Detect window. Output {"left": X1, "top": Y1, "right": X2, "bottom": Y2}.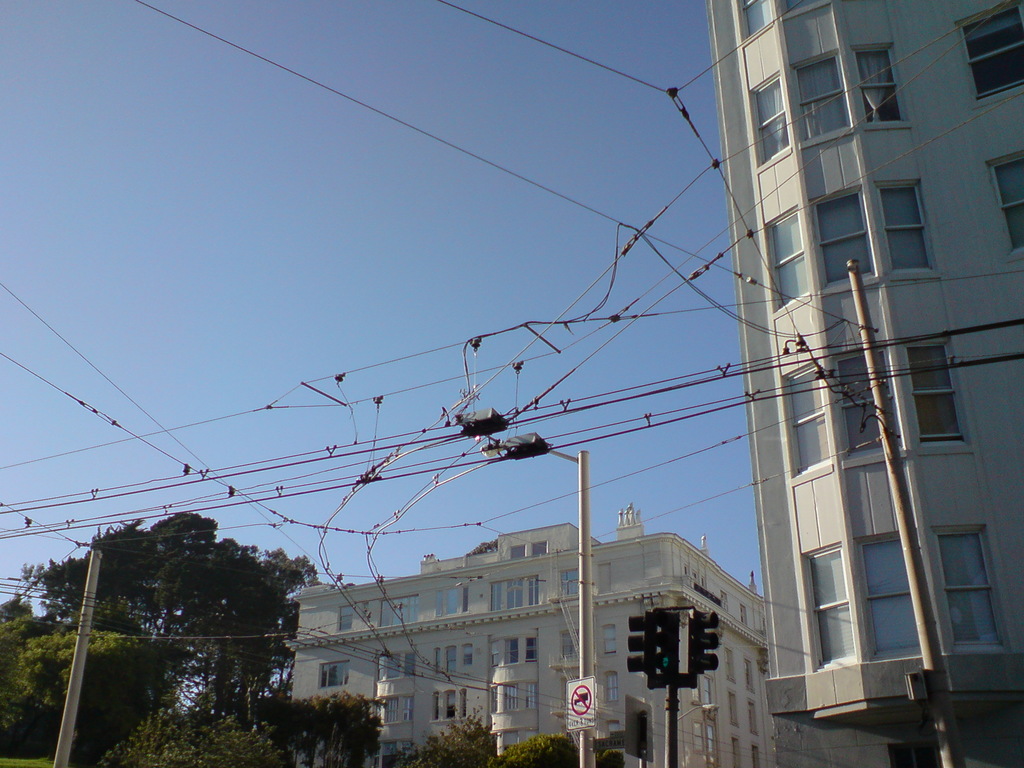
{"left": 435, "top": 642, "right": 473, "bottom": 675}.
